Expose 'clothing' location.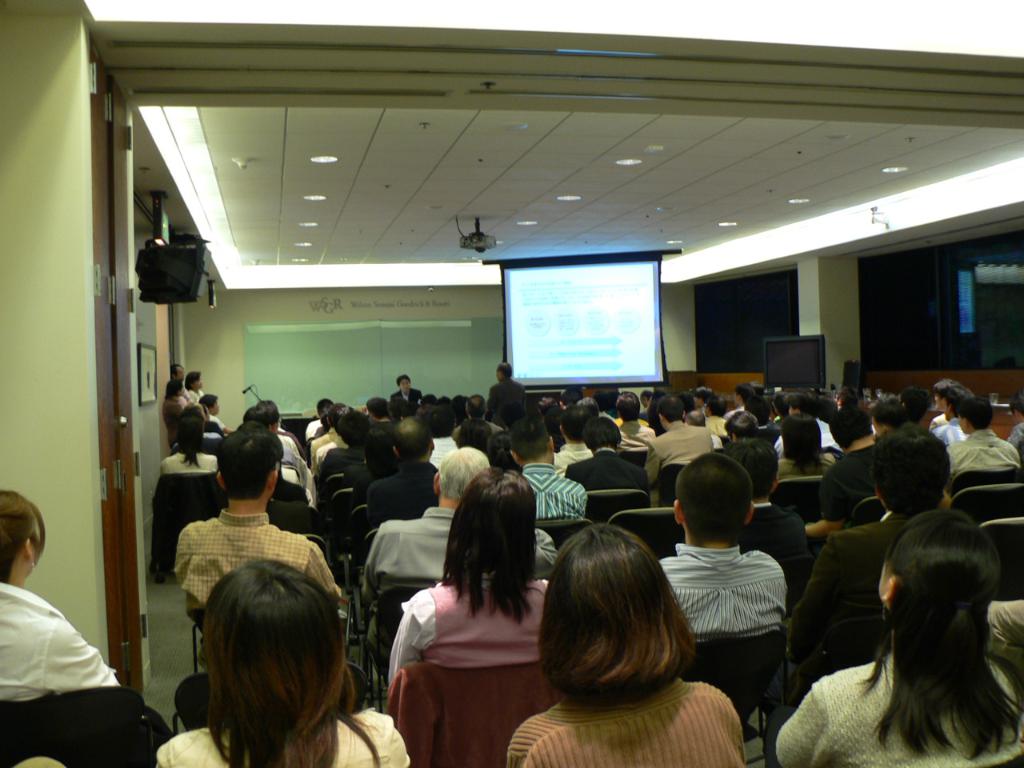
Exposed at box=[645, 537, 791, 641].
